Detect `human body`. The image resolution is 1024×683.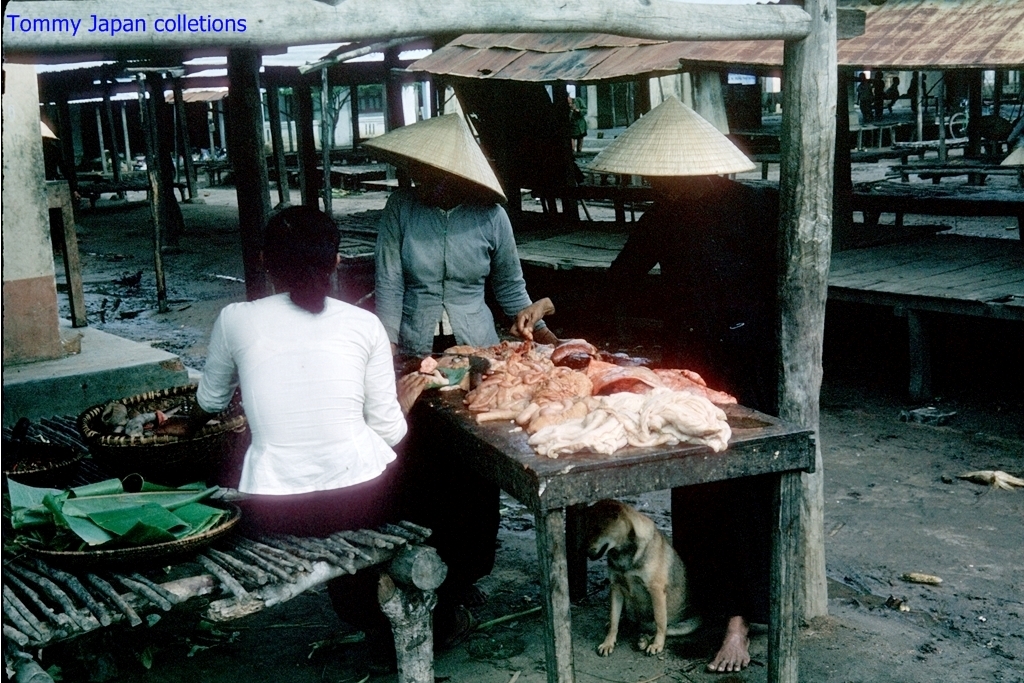
(x1=569, y1=98, x2=590, y2=155).
